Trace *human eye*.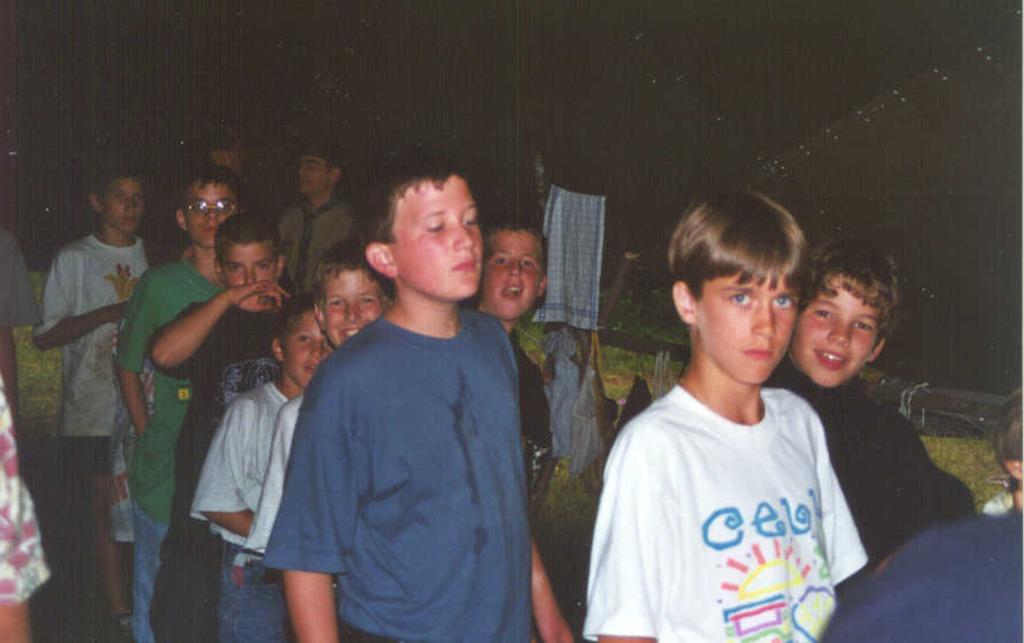
Traced to x1=769, y1=292, x2=798, y2=312.
